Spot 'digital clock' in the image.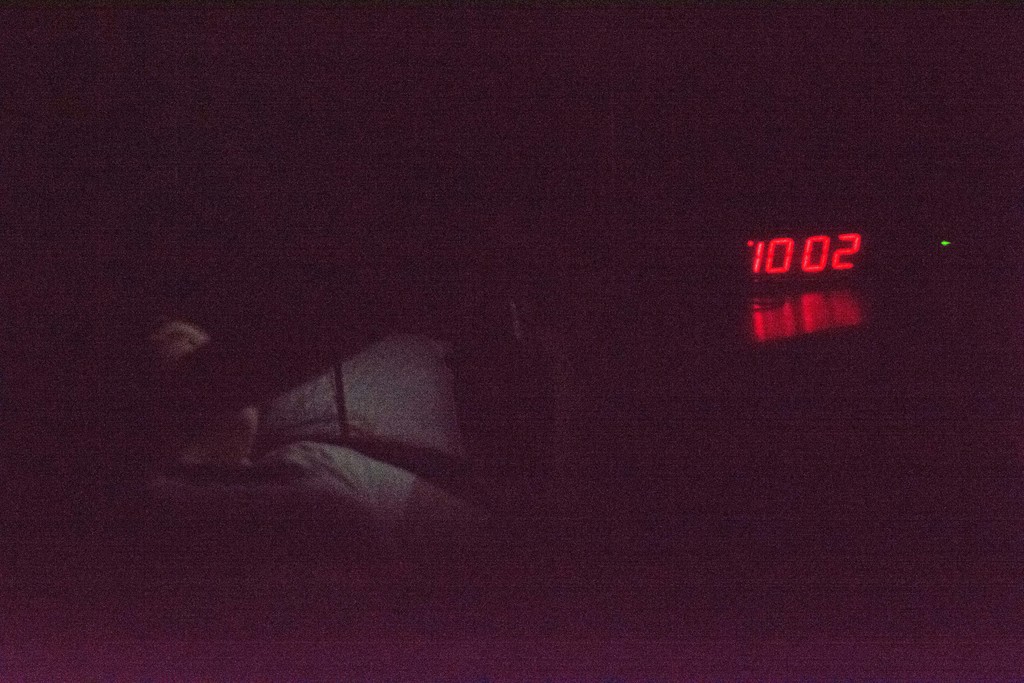
'digital clock' found at {"x1": 723, "y1": 218, "x2": 883, "y2": 293}.
